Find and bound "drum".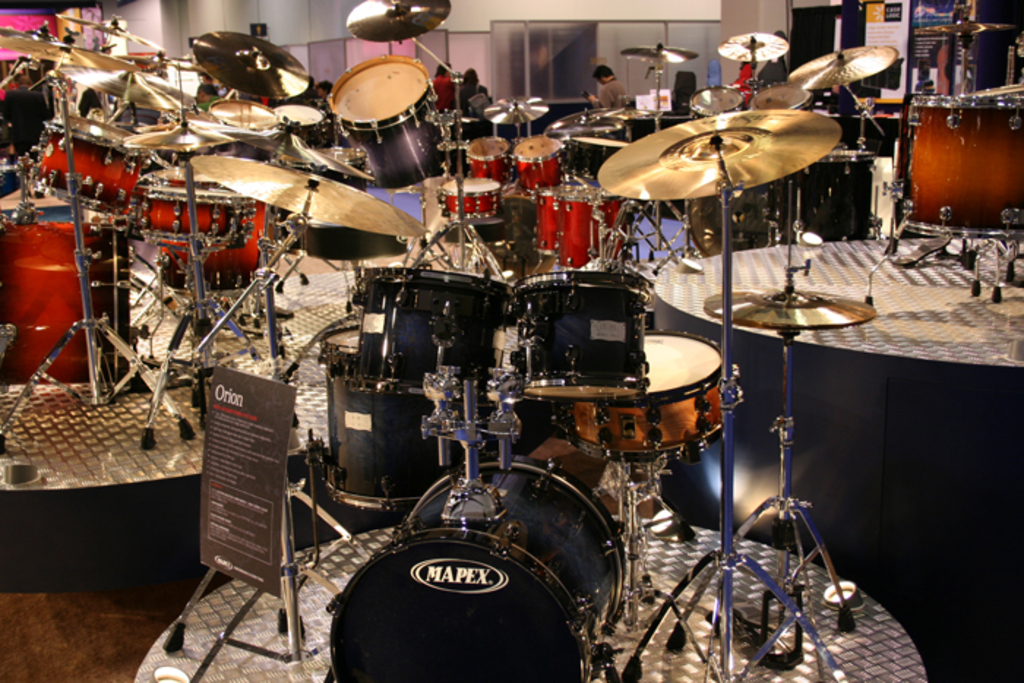
Bound: rect(976, 86, 1023, 95).
